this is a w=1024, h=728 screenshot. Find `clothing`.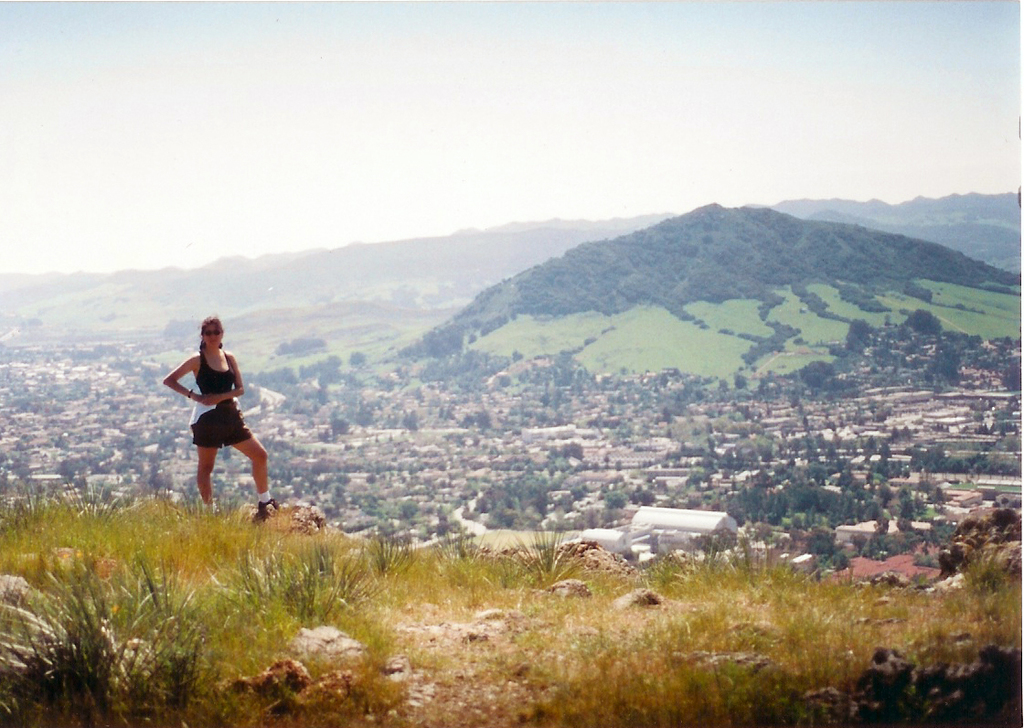
Bounding box: locate(187, 347, 251, 446).
